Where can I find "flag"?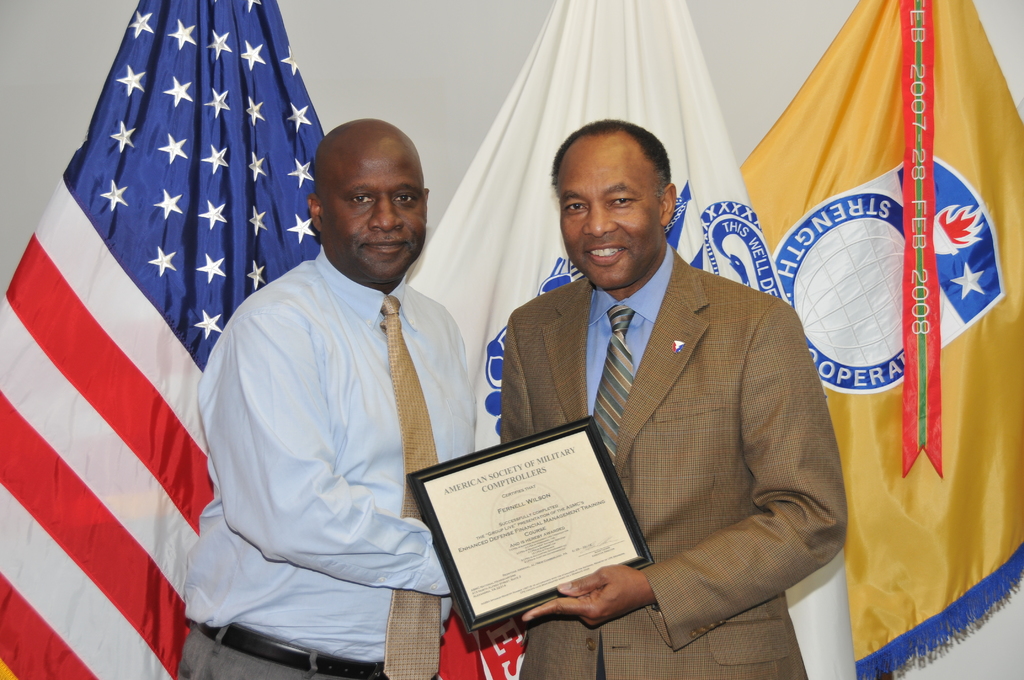
You can find it at (394, 0, 865, 679).
